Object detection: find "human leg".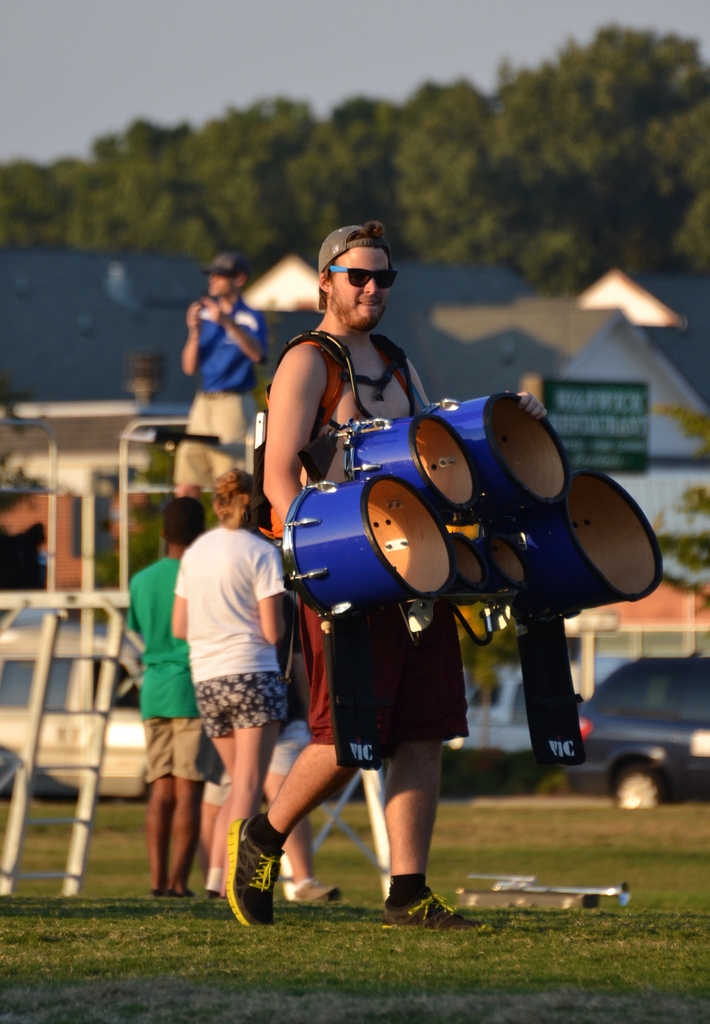
l=147, t=713, r=198, b=902.
